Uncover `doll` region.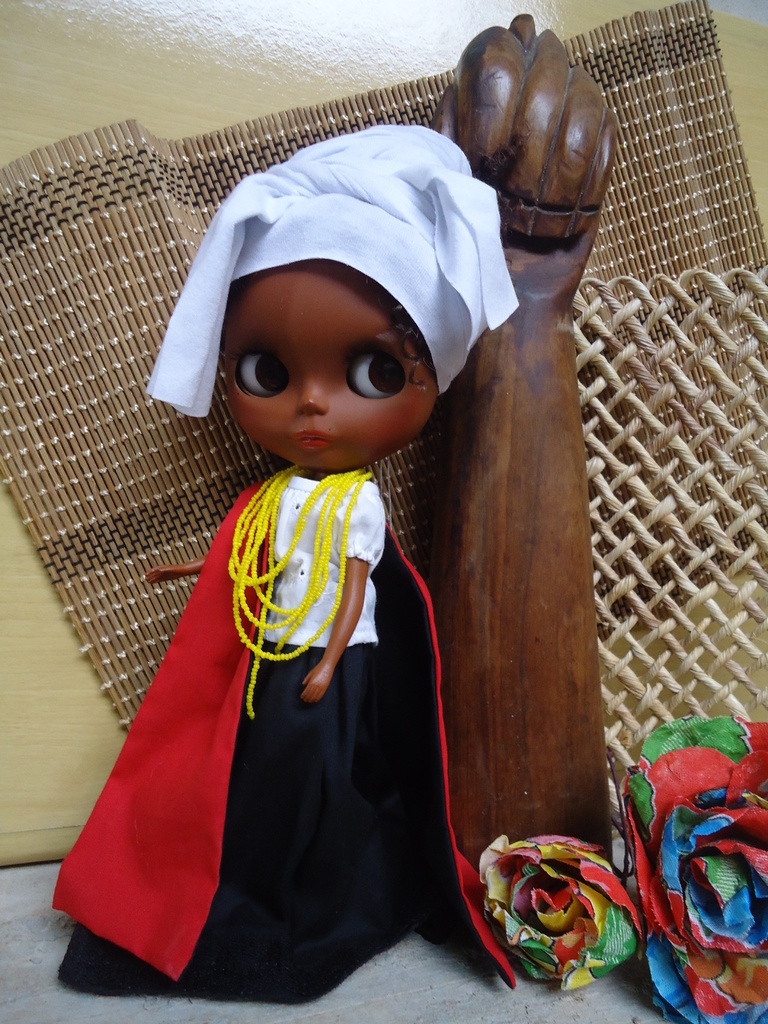
Uncovered: (63,69,575,1012).
